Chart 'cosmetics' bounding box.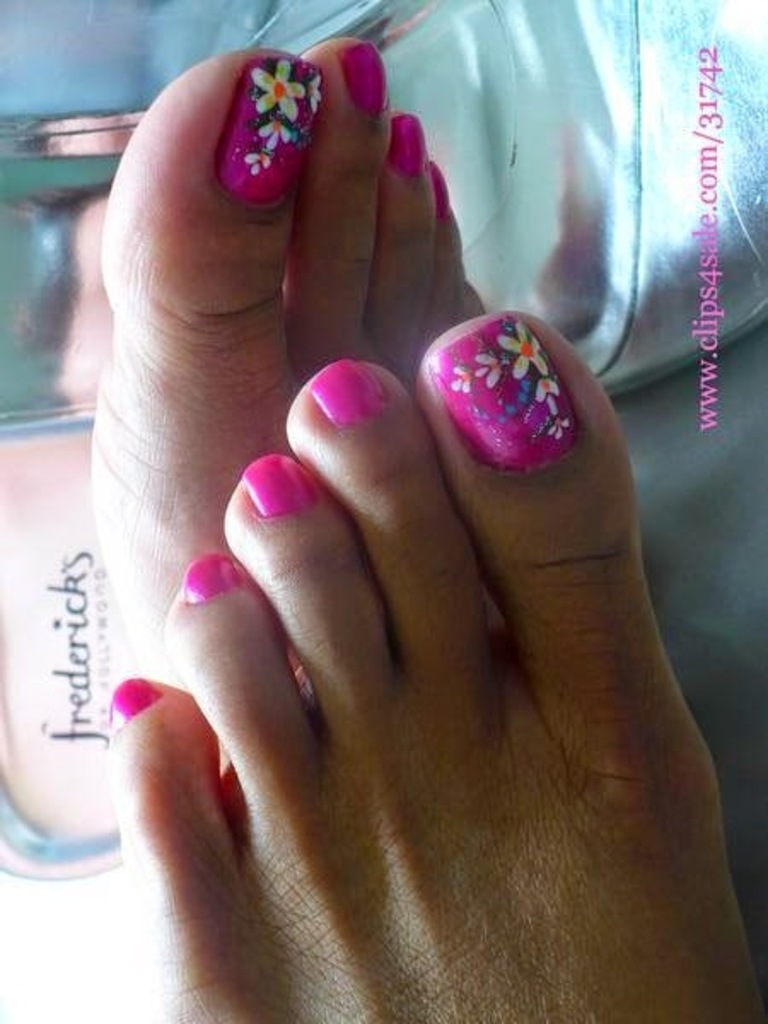
Charted: BBox(396, 290, 618, 485).
